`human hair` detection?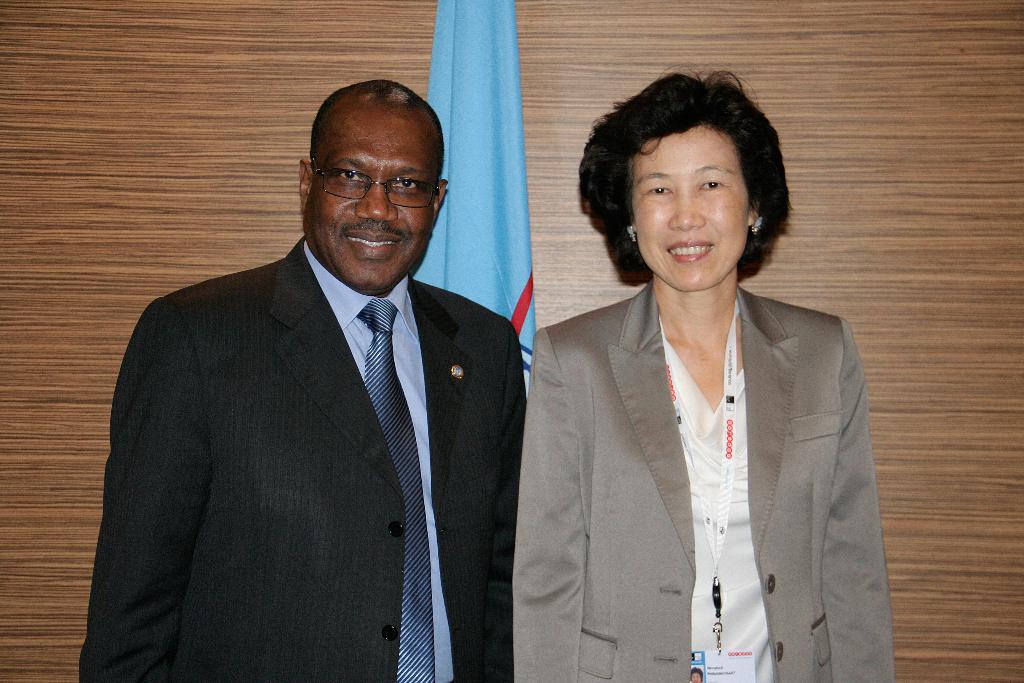
309:78:440:202
